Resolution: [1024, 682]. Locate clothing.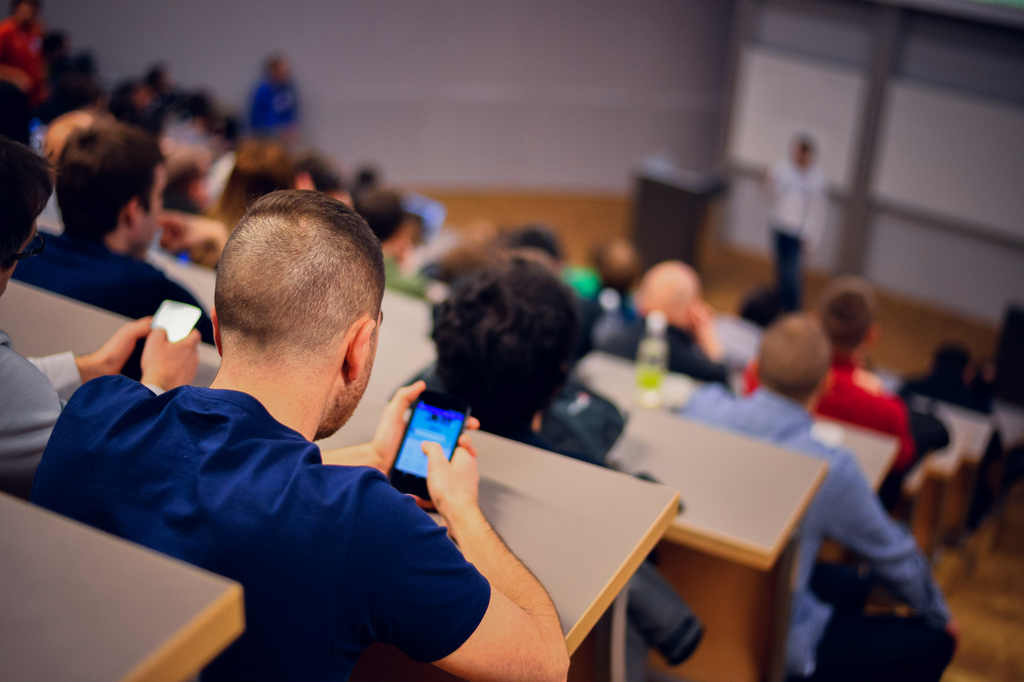
[left=735, top=343, right=909, bottom=468].
